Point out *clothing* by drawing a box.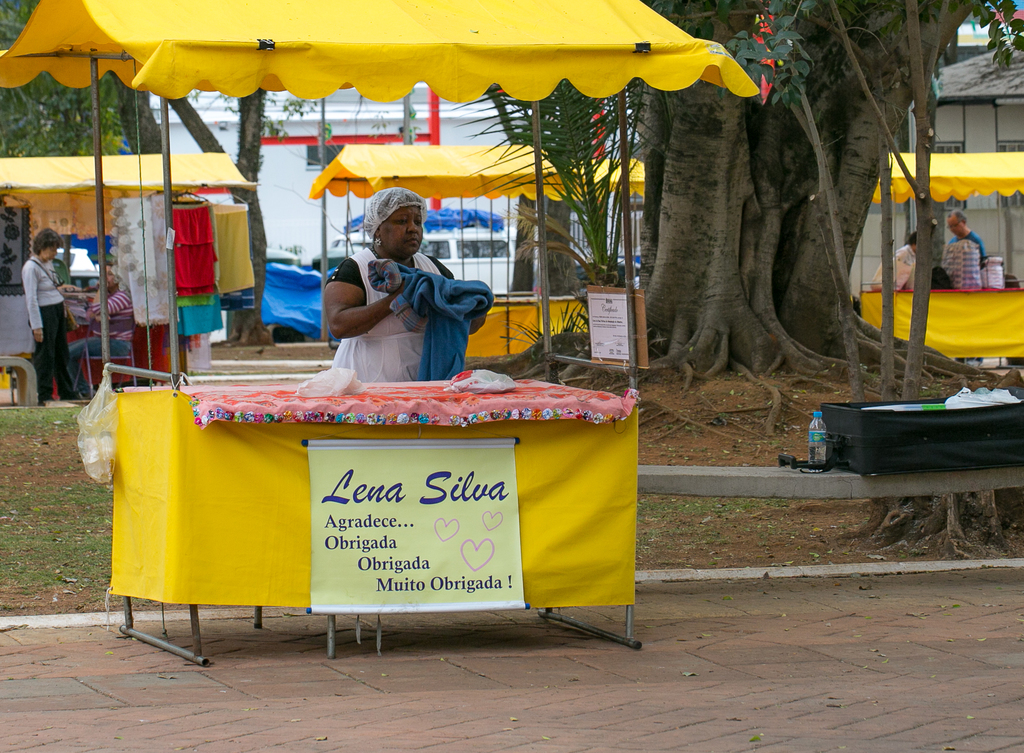
select_region(306, 242, 500, 395).
